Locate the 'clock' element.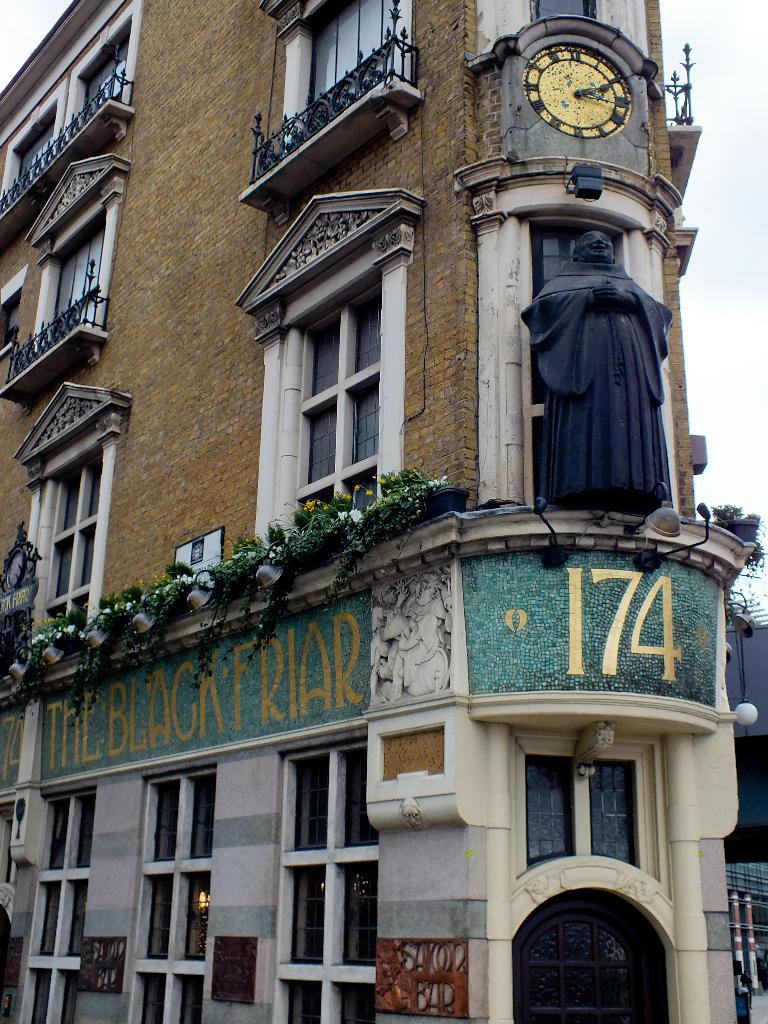
Element bbox: crop(521, 44, 632, 140).
